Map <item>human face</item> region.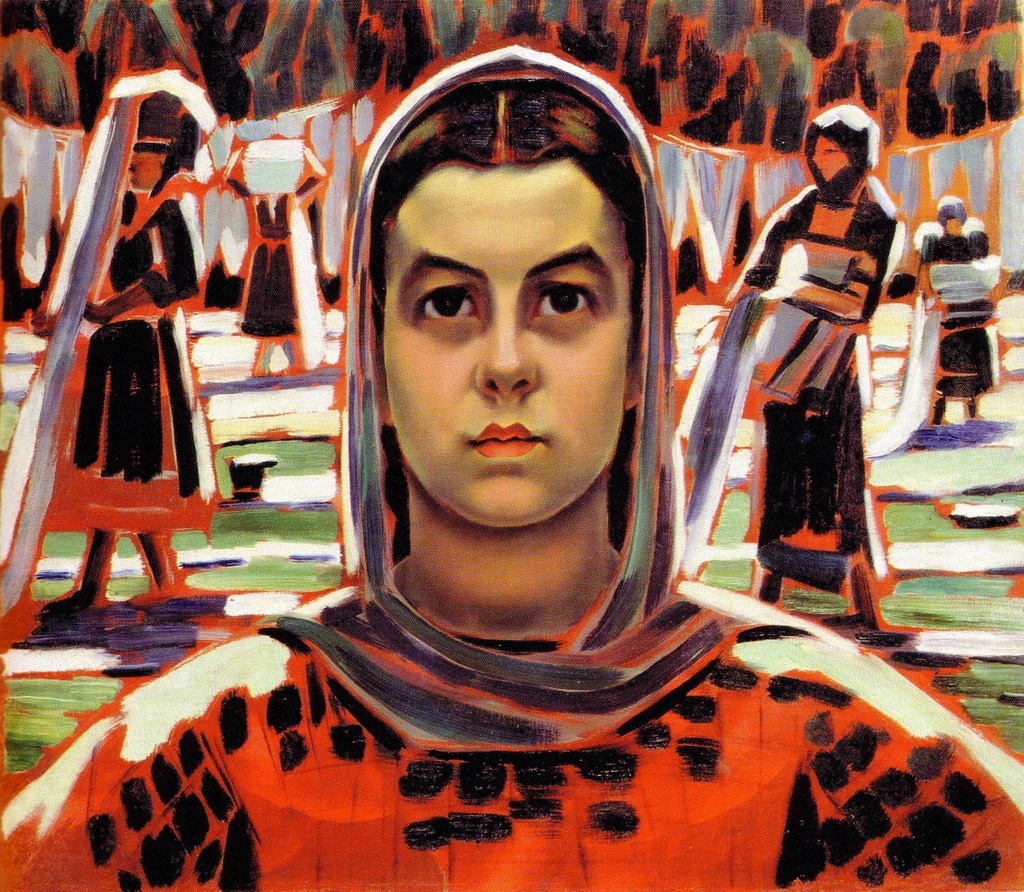
Mapped to pyautogui.locateOnScreen(383, 159, 629, 527).
